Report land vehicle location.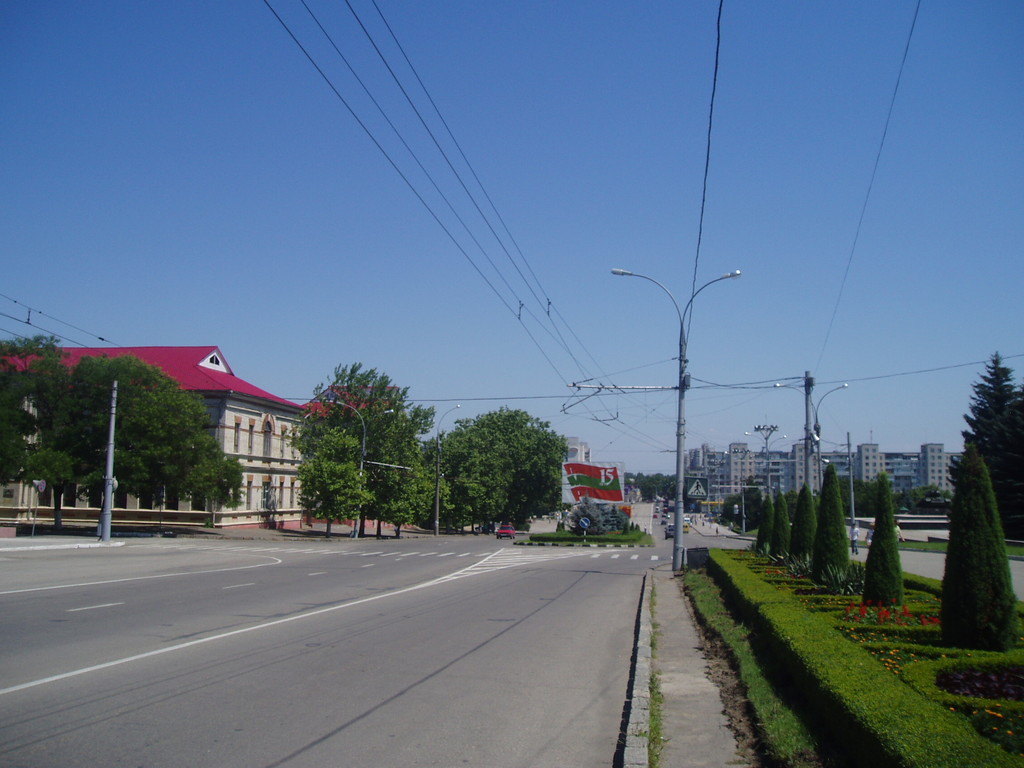
Report: [left=664, top=525, right=675, bottom=539].
